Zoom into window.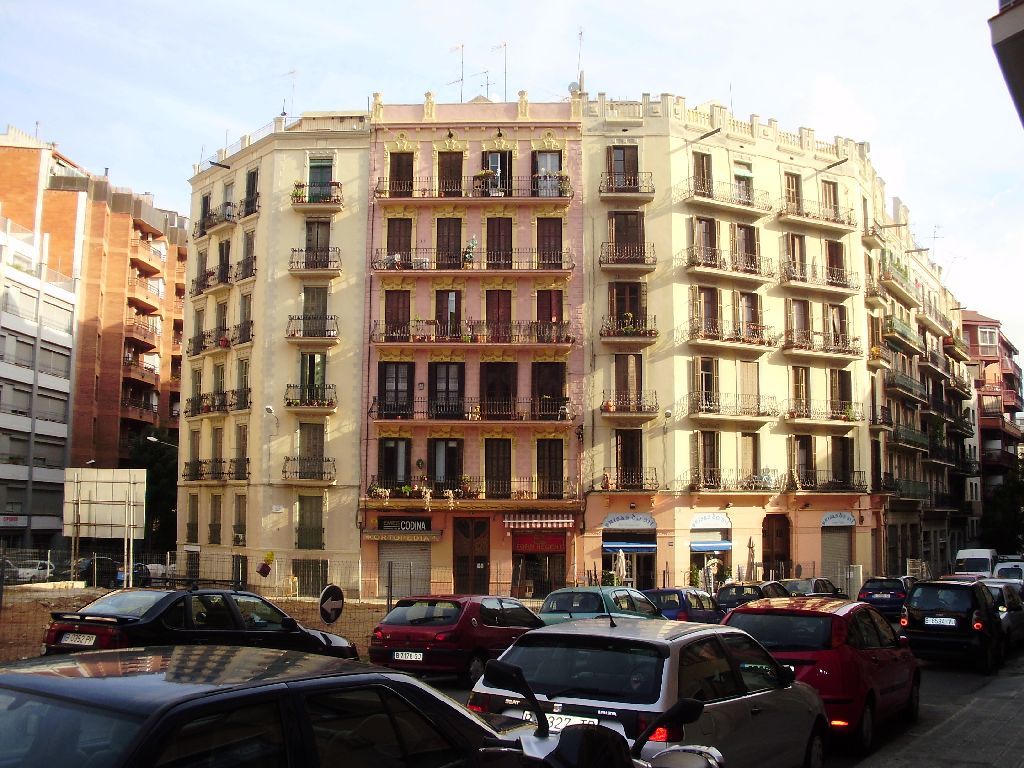
Zoom target: [left=833, top=434, right=855, bottom=482].
